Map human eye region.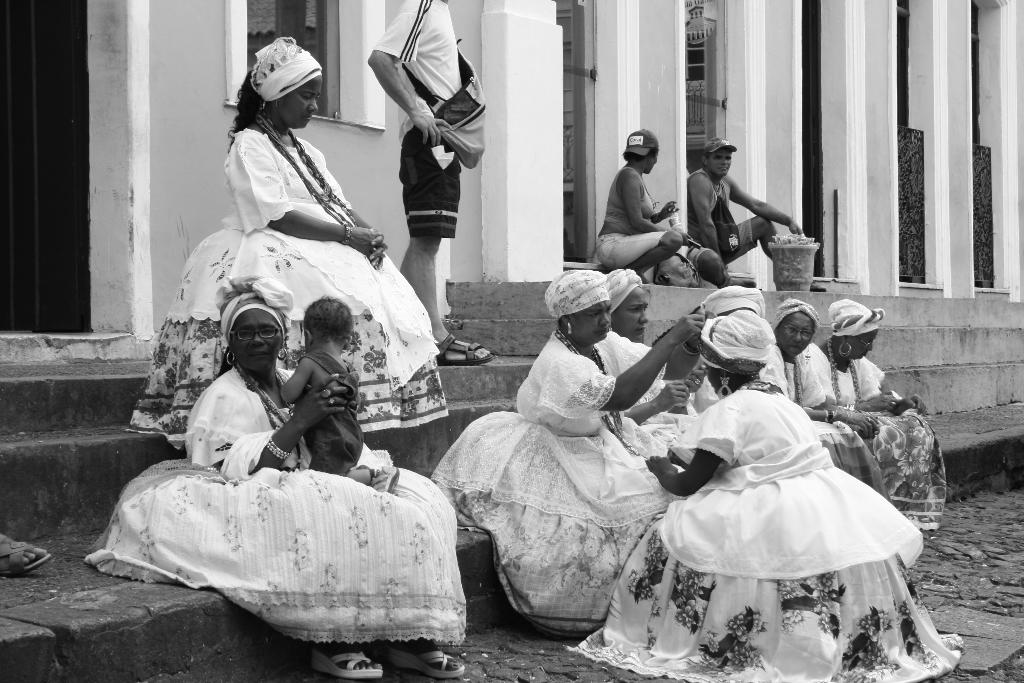
Mapped to l=237, t=331, r=252, b=339.
